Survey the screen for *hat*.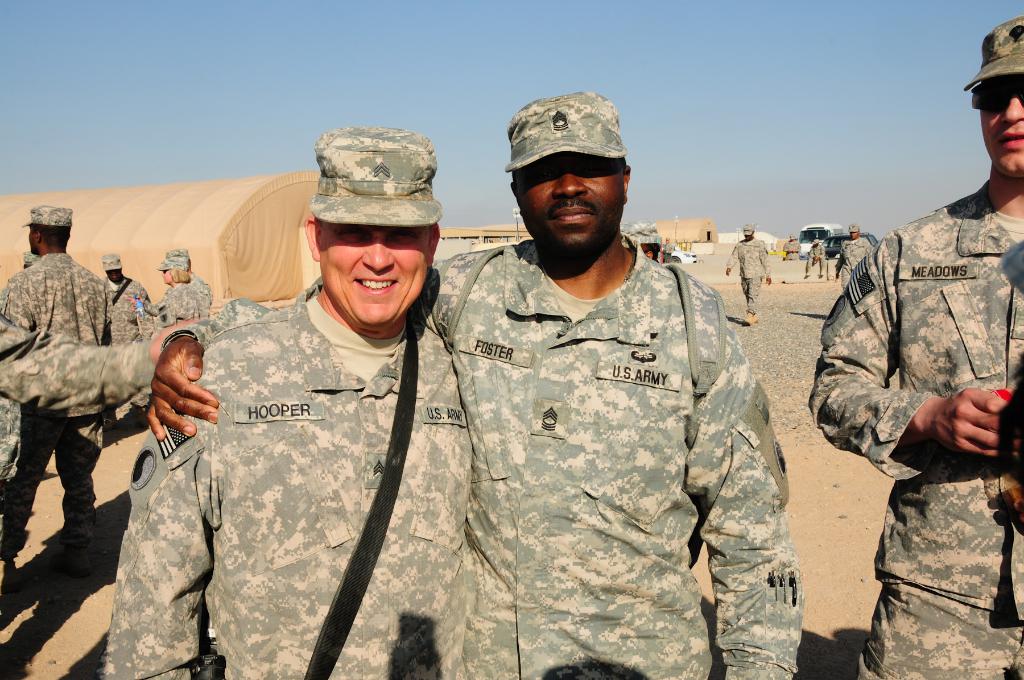
Survey found: <region>157, 257, 190, 275</region>.
